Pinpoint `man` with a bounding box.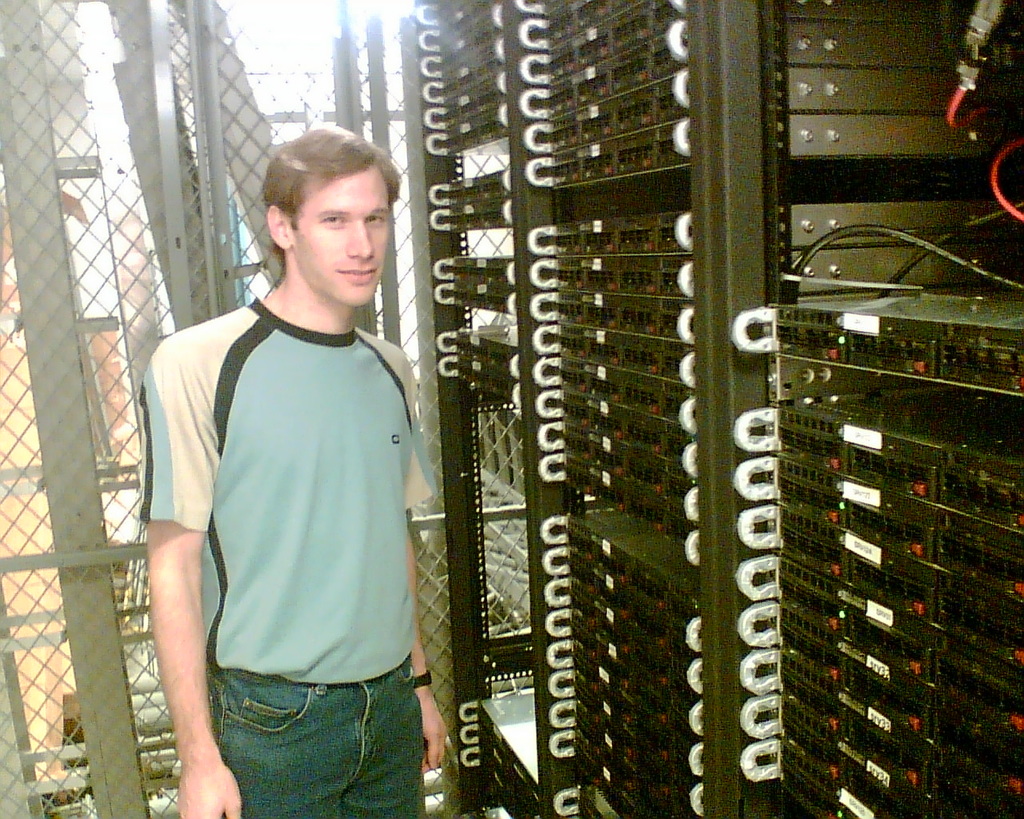
region(142, 117, 443, 818).
